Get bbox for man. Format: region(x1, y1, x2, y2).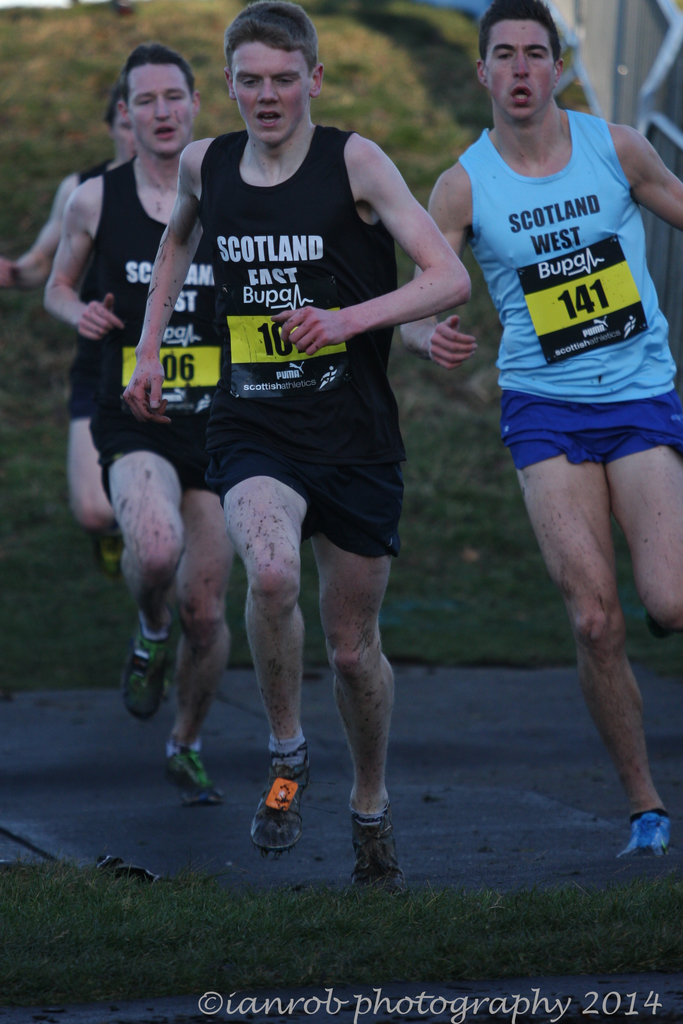
region(42, 39, 239, 803).
